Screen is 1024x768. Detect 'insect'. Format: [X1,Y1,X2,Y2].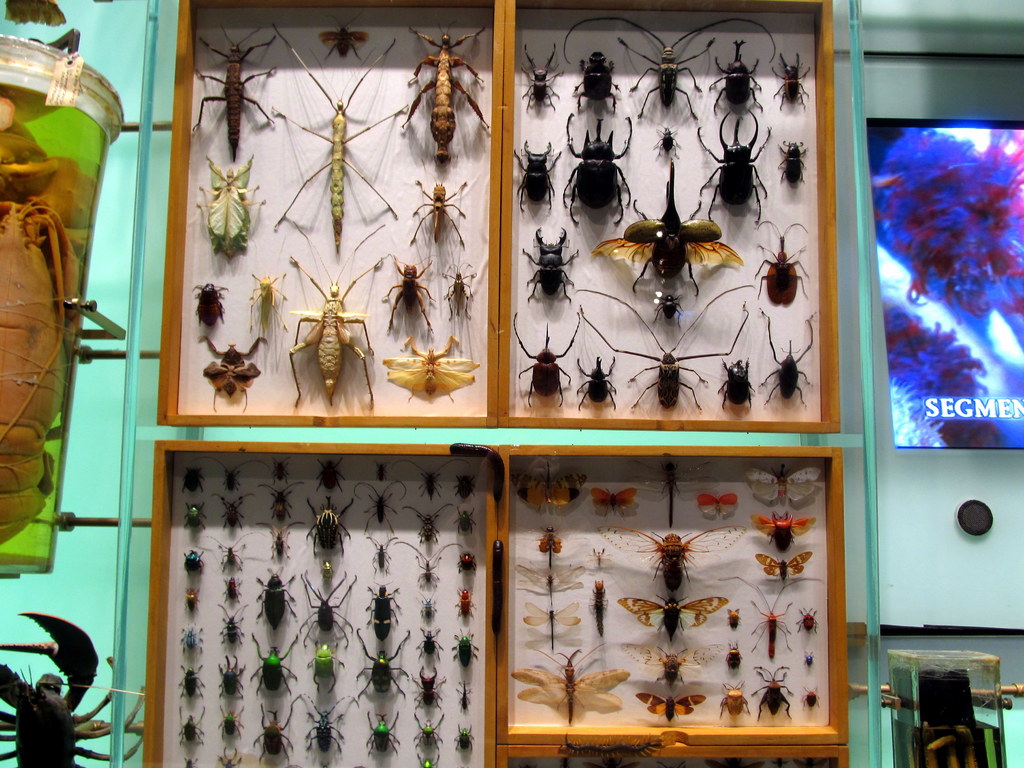
[625,458,718,524].
